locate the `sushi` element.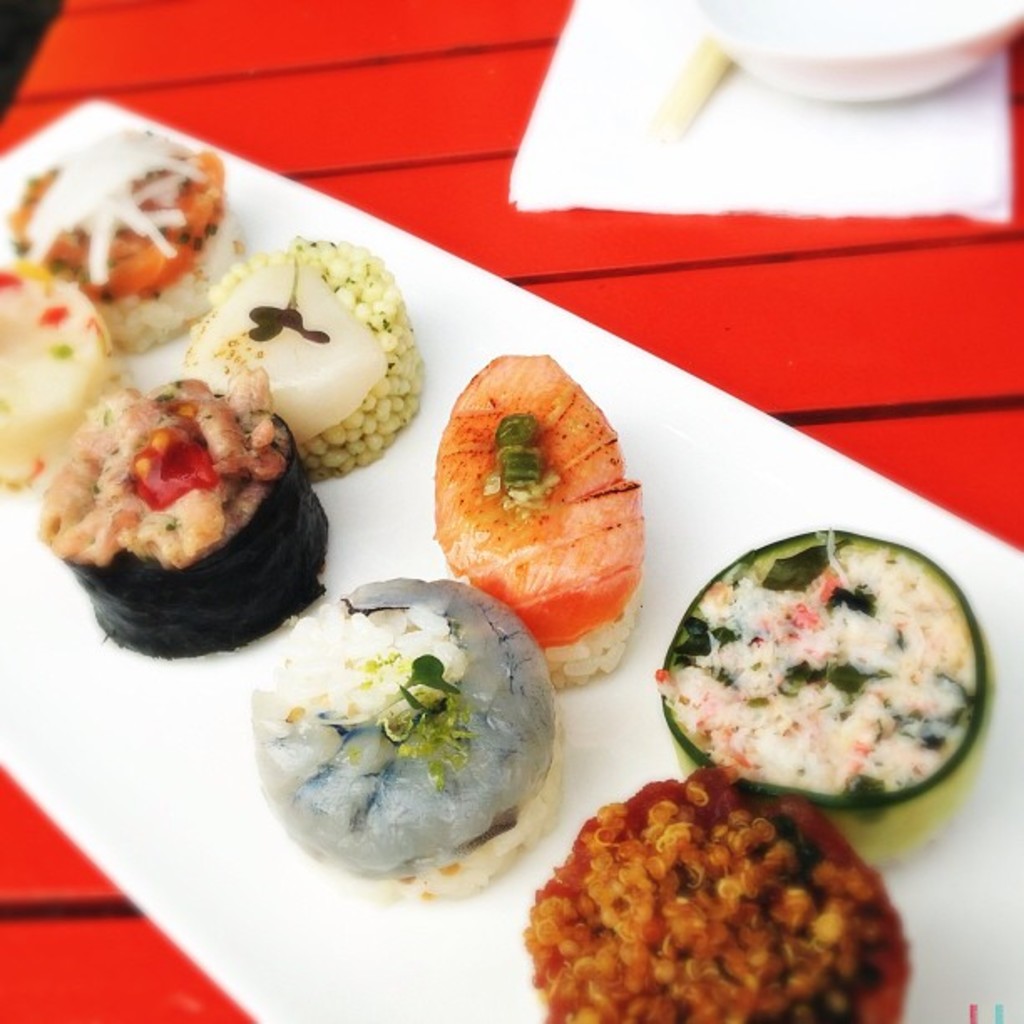
Element bbox: 33,368,330,651.
